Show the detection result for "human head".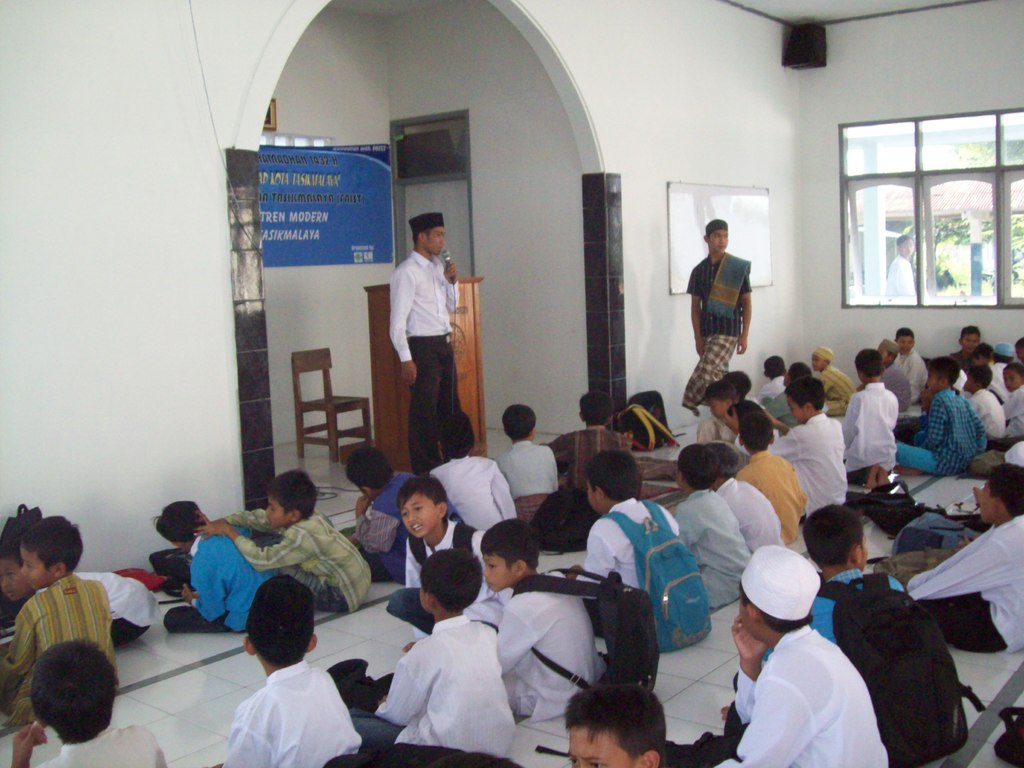
pyautogui.locateOnScreen(968, 341, 996, 364).
